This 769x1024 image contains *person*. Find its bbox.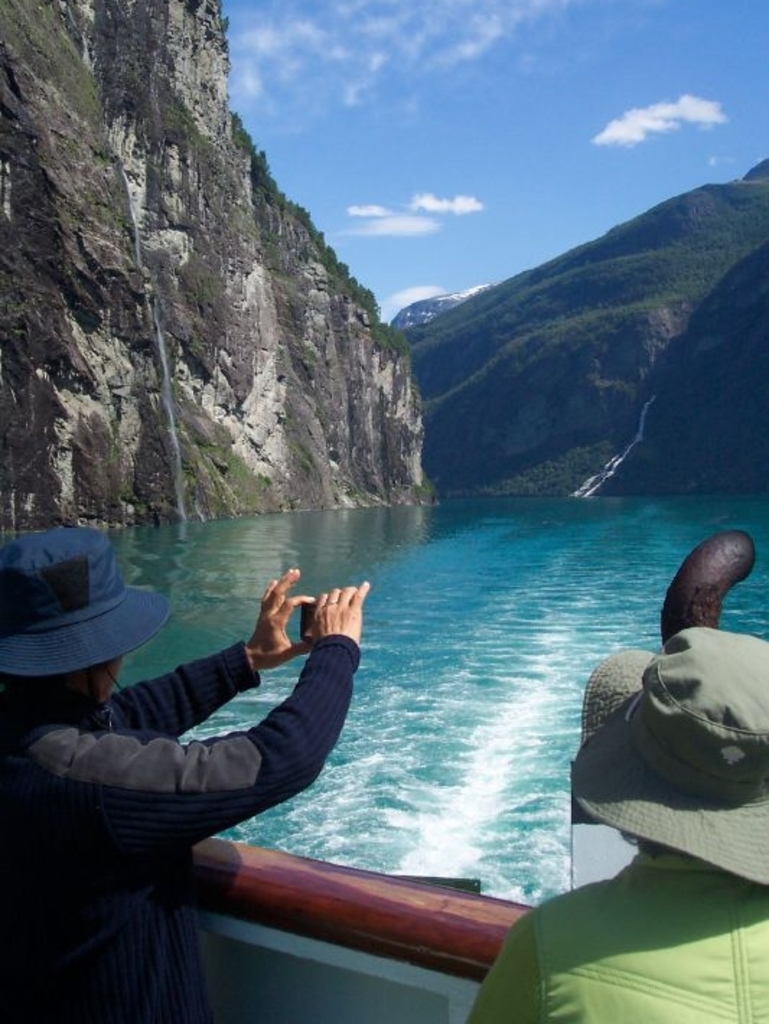
Rect(469, 626, 768, 1023).
